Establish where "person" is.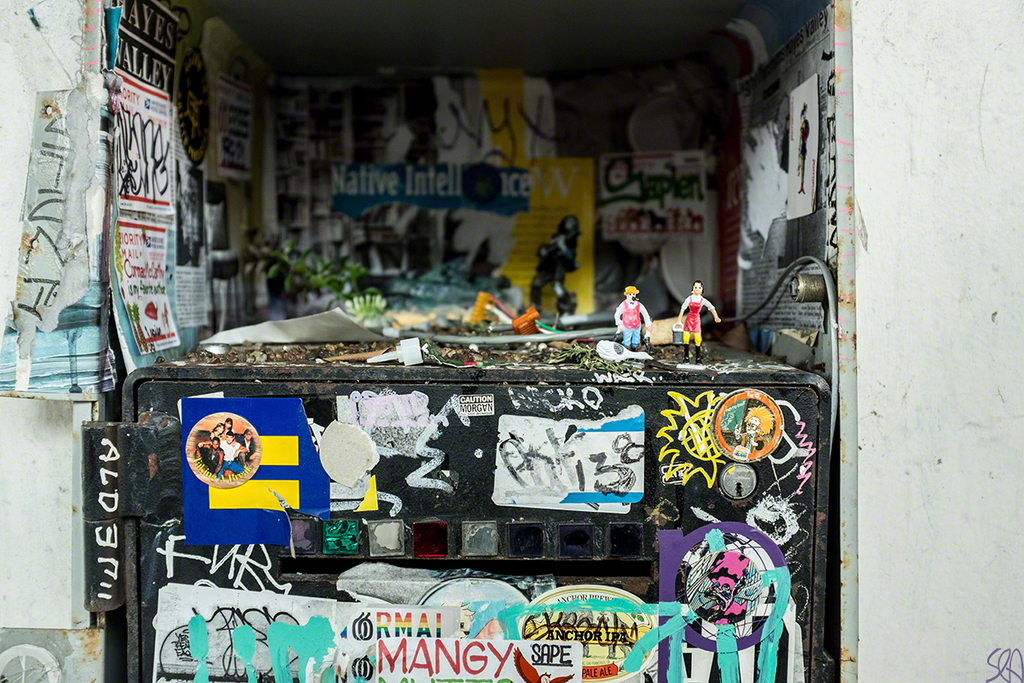
Established at 674, 279, 728, 356.
